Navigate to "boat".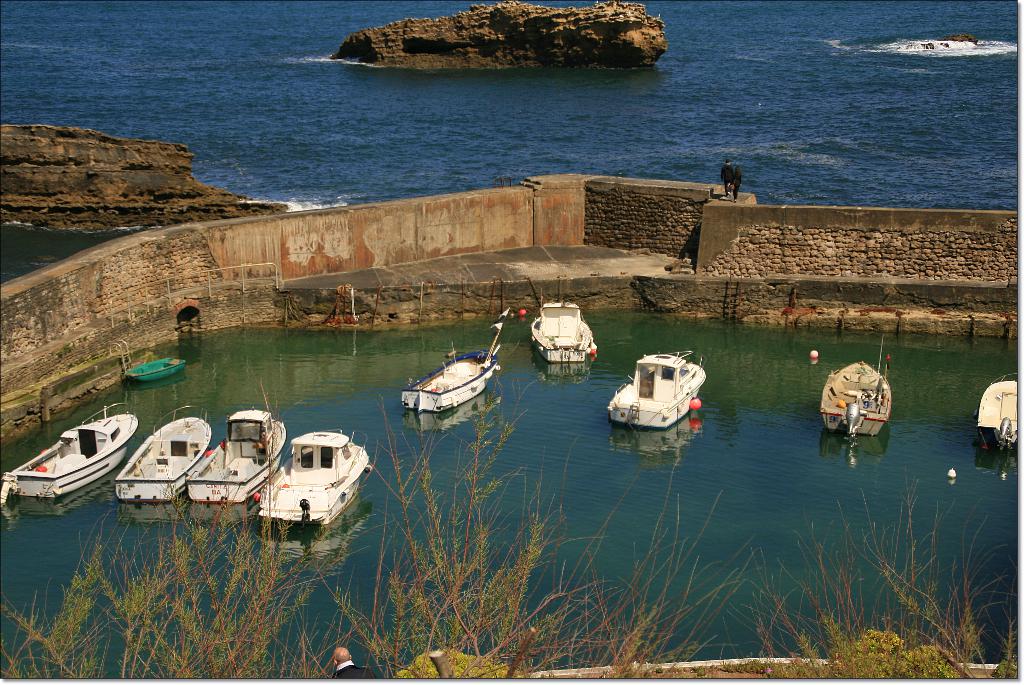
Navigation target: 530:300:600:366.
